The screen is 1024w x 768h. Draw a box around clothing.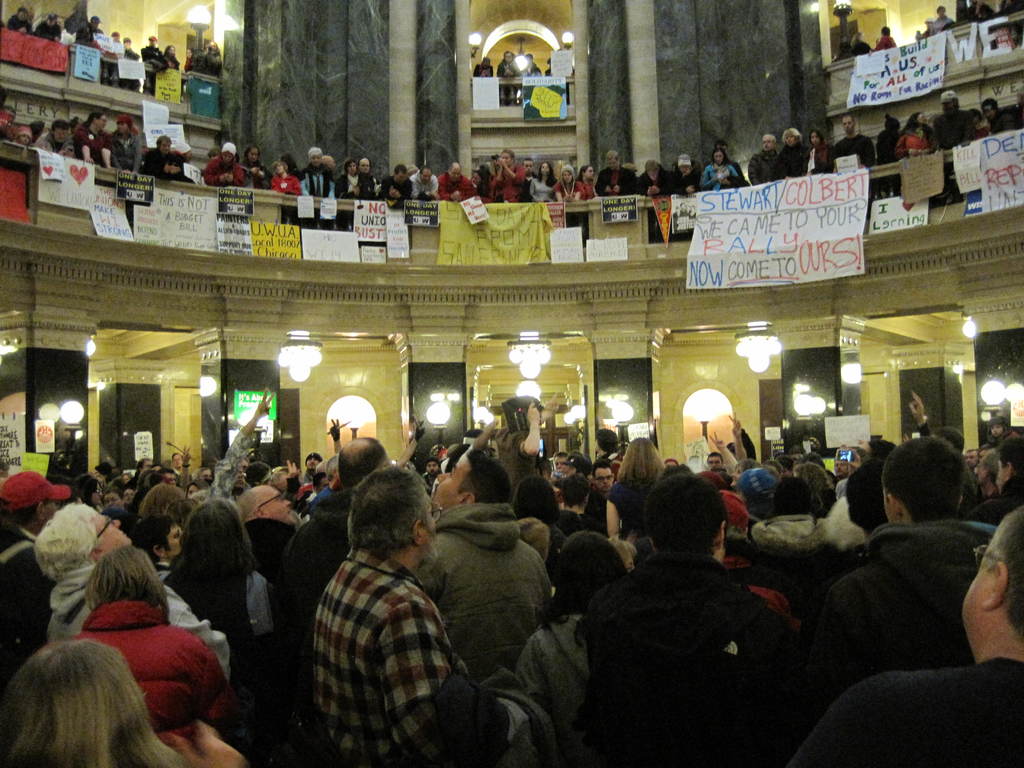
[x1=277, y1=485, x2=362, y2=691].
